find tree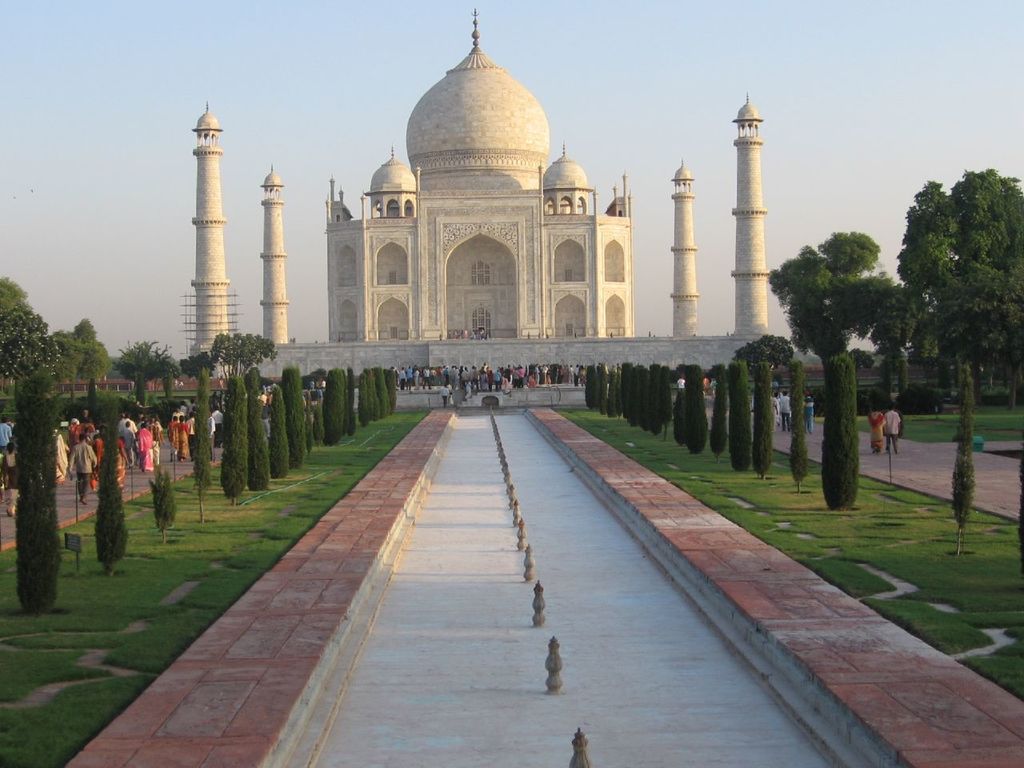
bbox=(93, 398, 132, 574)
